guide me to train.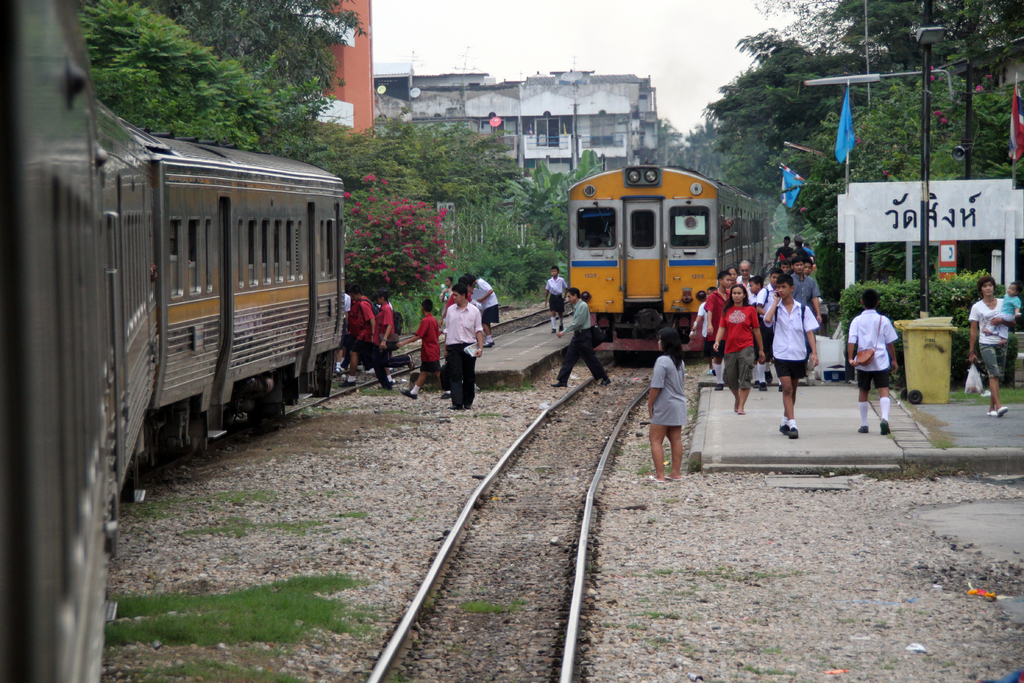
Guidance: rect(0, 0, 342, 682).
